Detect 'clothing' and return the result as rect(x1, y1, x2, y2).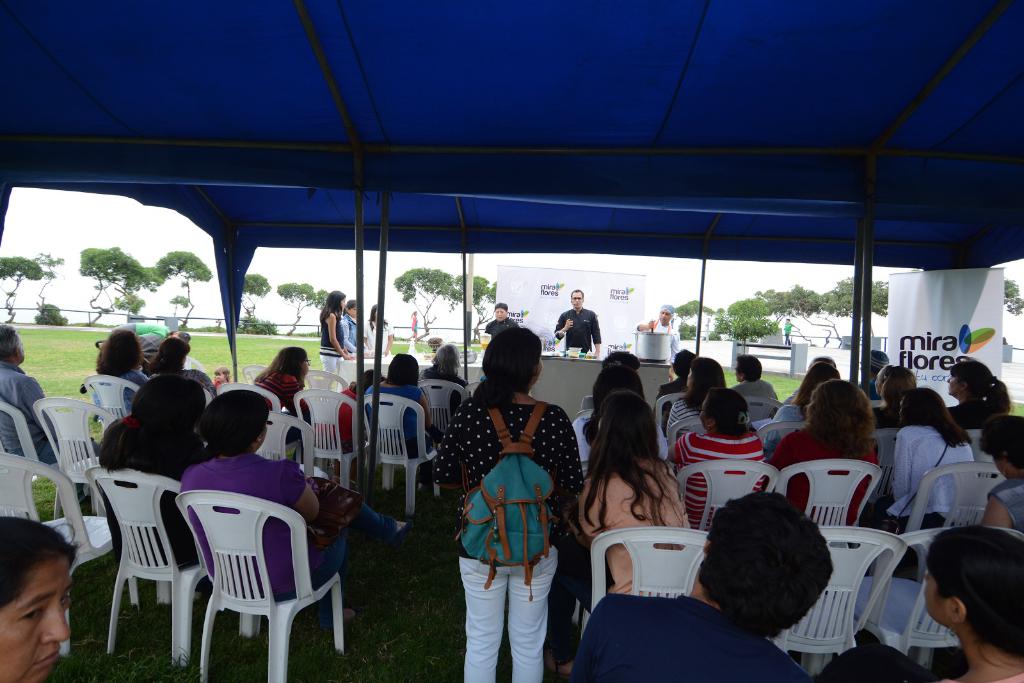
rect(739, 381, 798, 421).
